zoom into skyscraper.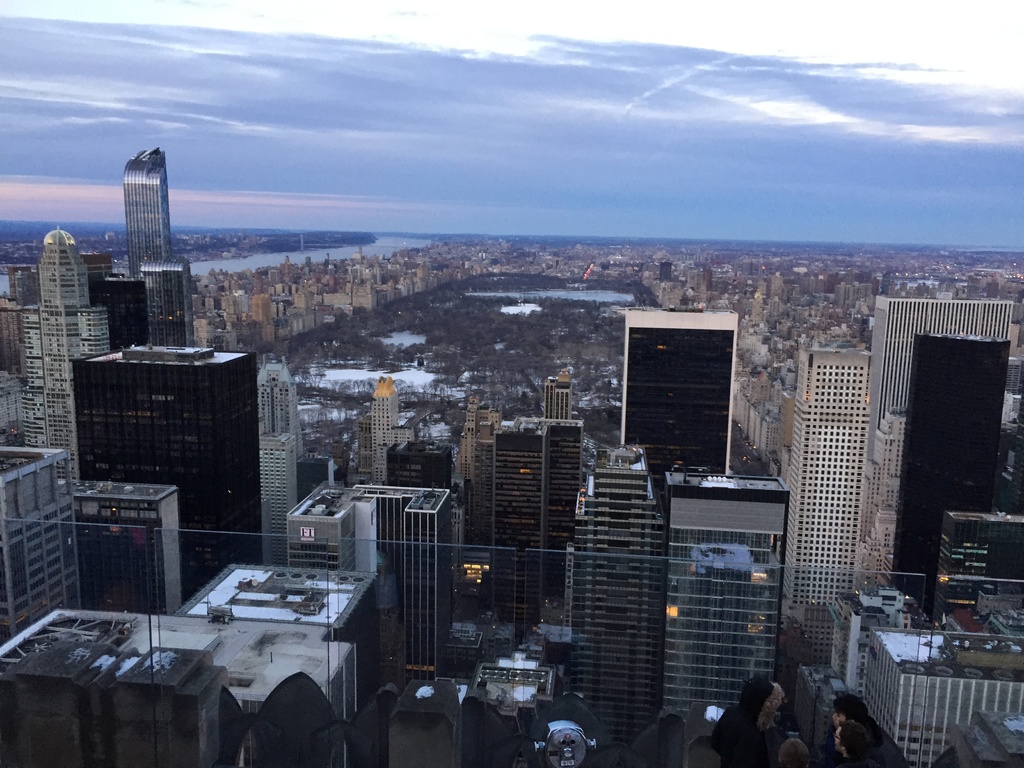
Zoom target: box(541, 379, 582, 435).
